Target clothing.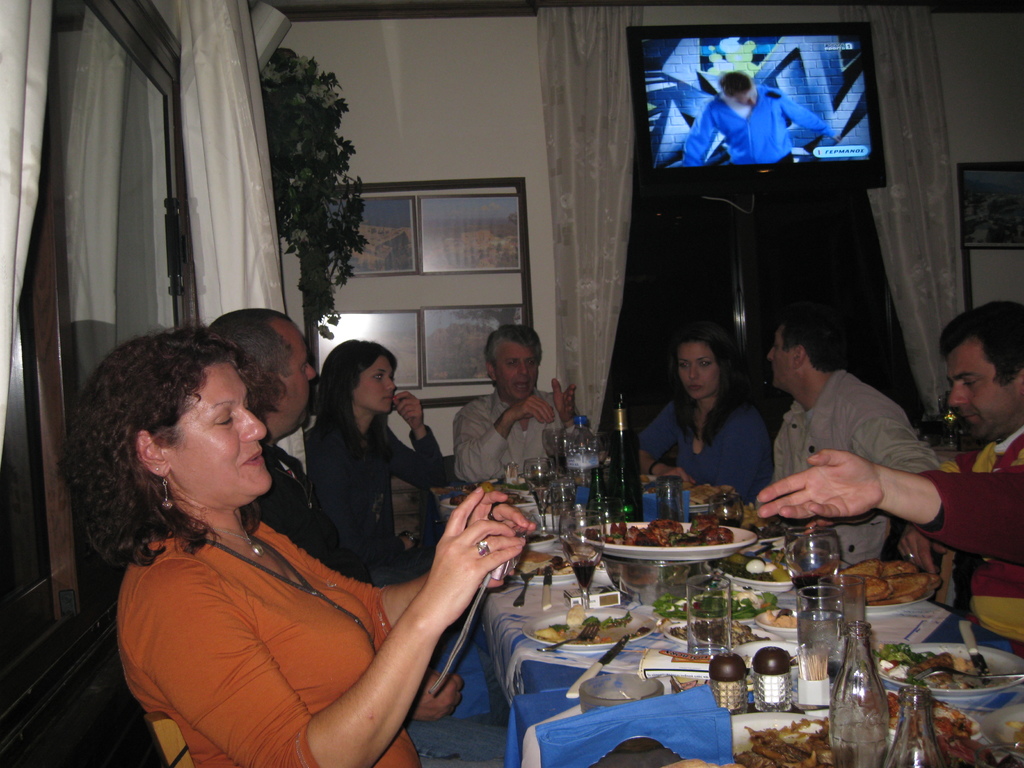
Target region: x1=634 y1=388 x2=772 y2=511.
